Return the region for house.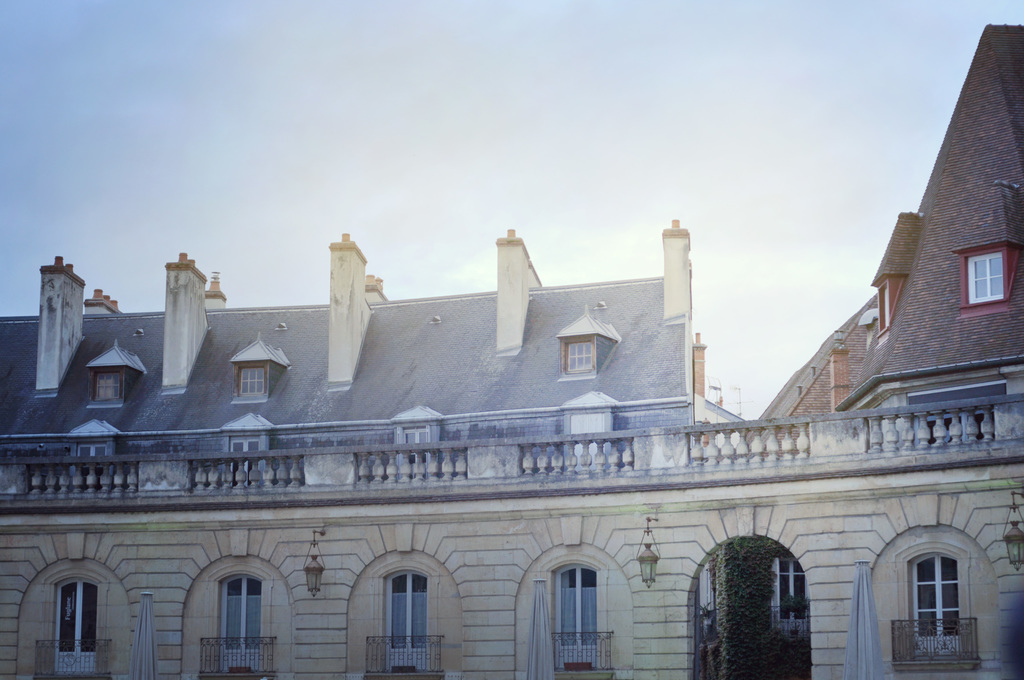
0,220,1023,679.
